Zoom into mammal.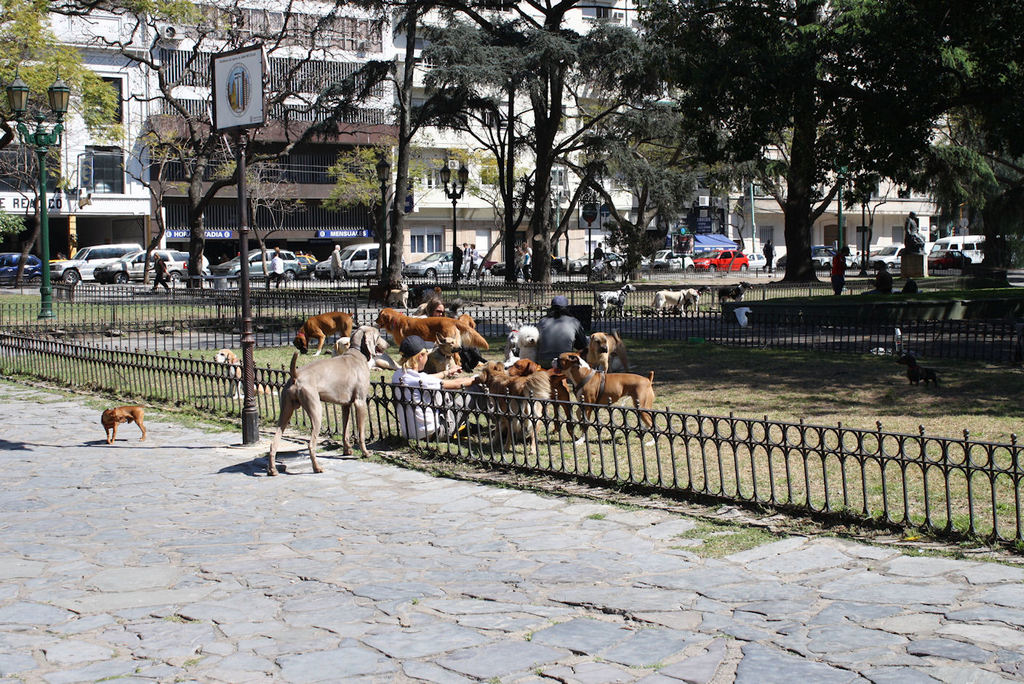
Zoom target: (left=390, top=328, right=495, bottom=445).
